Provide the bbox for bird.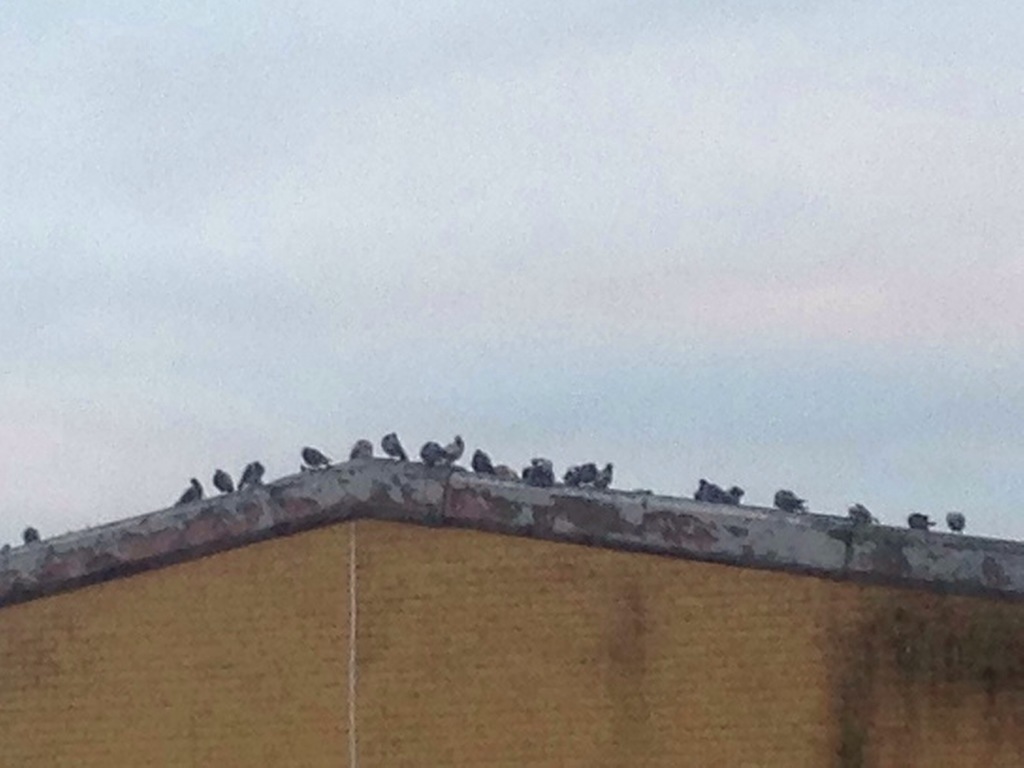
175,475,205,505.
